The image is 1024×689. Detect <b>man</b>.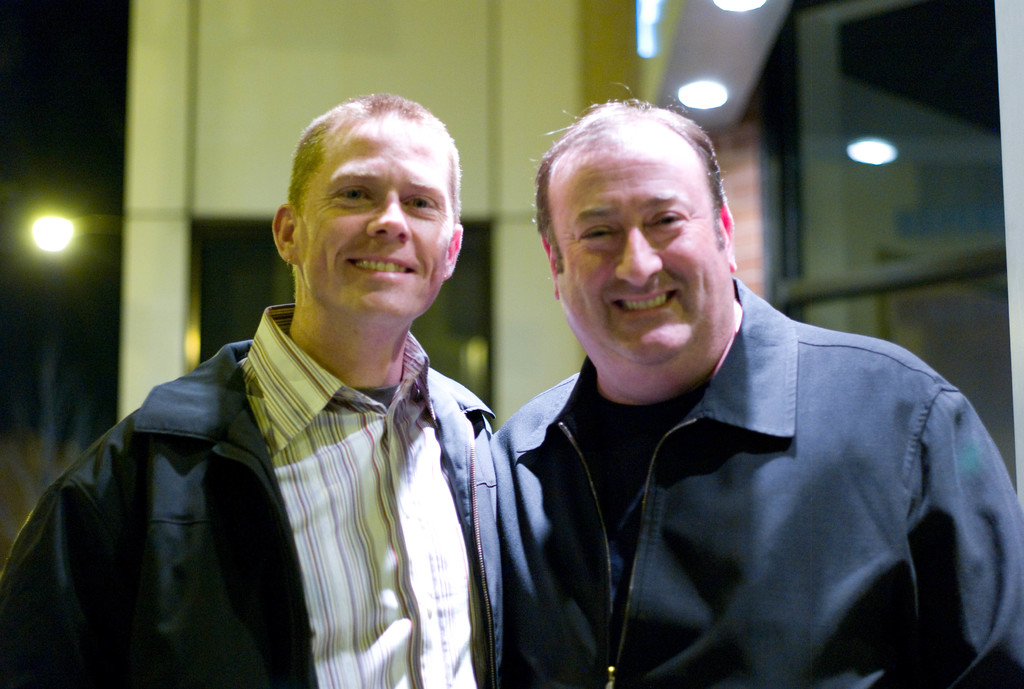
Detection: left=479, top=98, right=1020, bottom=688.
